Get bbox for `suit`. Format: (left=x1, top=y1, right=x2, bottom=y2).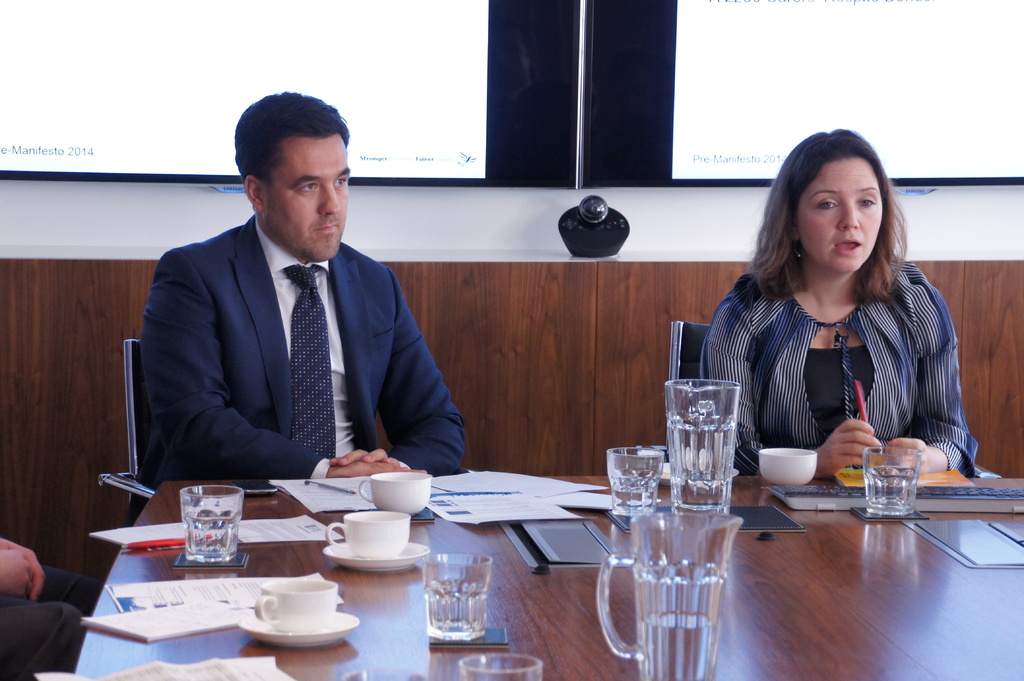
(left=129, top=143, right=461, bottom=507).
